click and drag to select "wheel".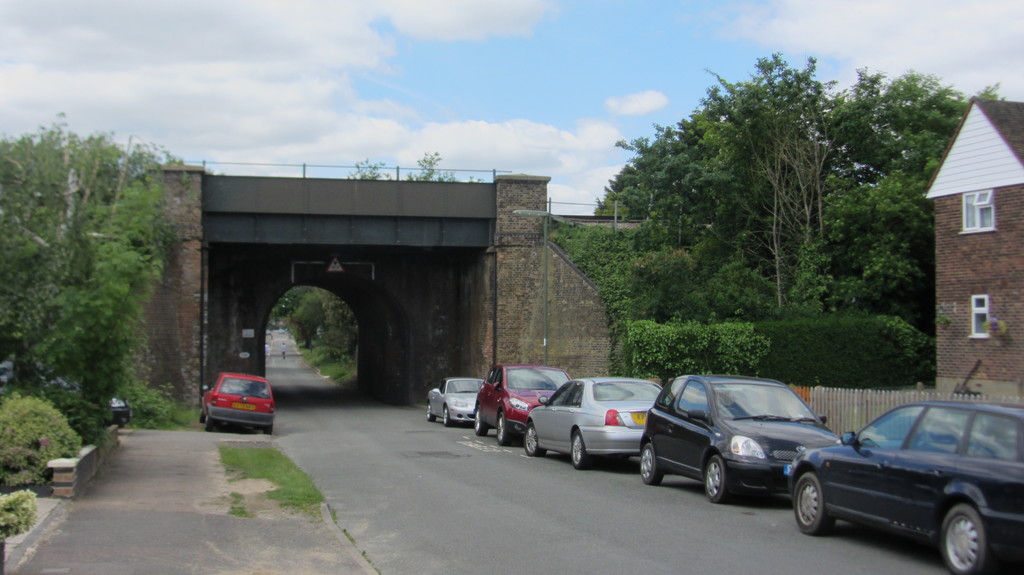
Selection: pyautogui.locateOnScreen(571, 430, 590, 468).
